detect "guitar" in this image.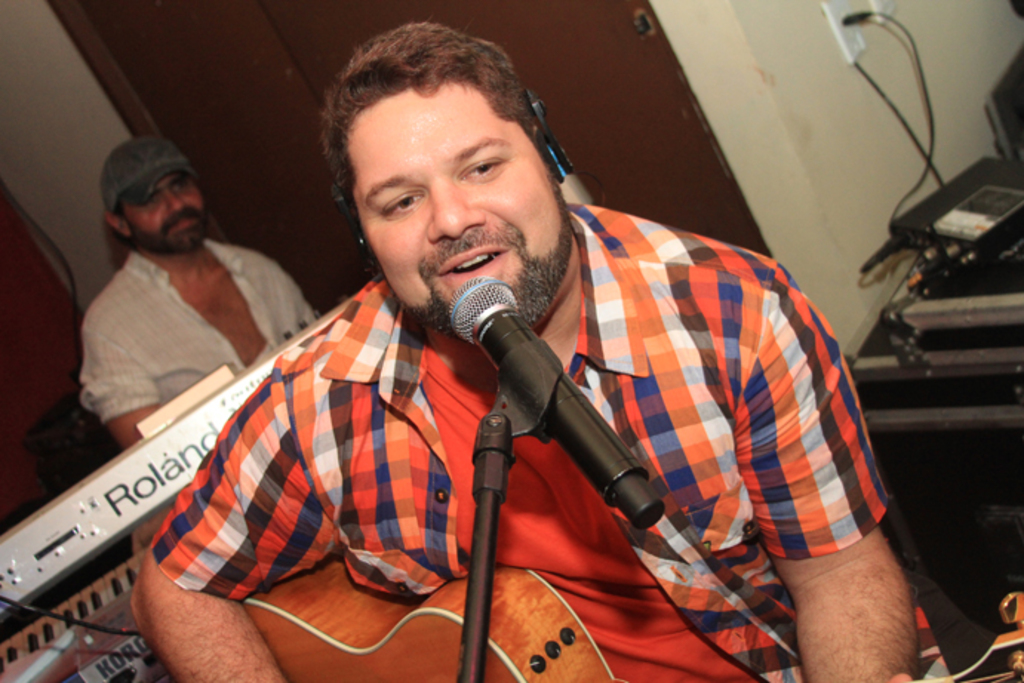
Detection: l=230, t=596, r=1023, b=682.
